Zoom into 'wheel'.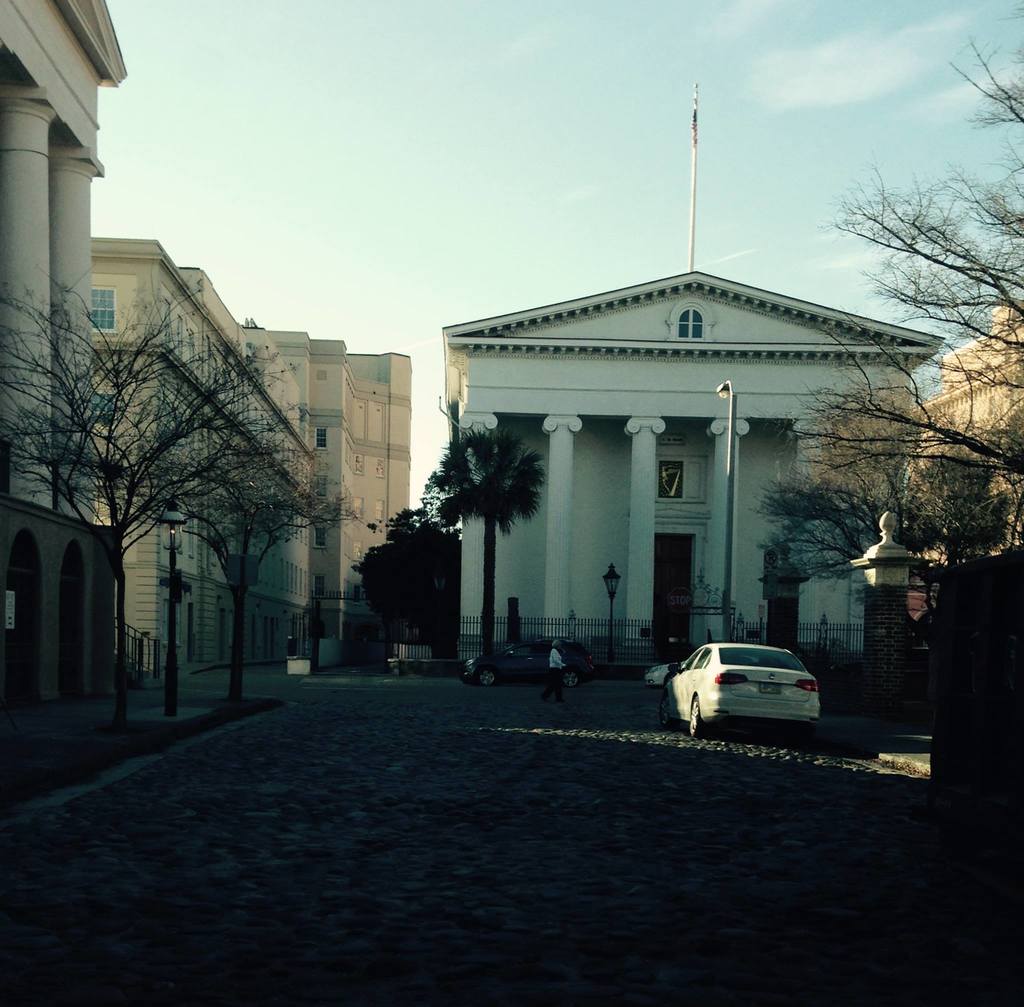
Zoom target: BBox(481, 665, 494, 685).
